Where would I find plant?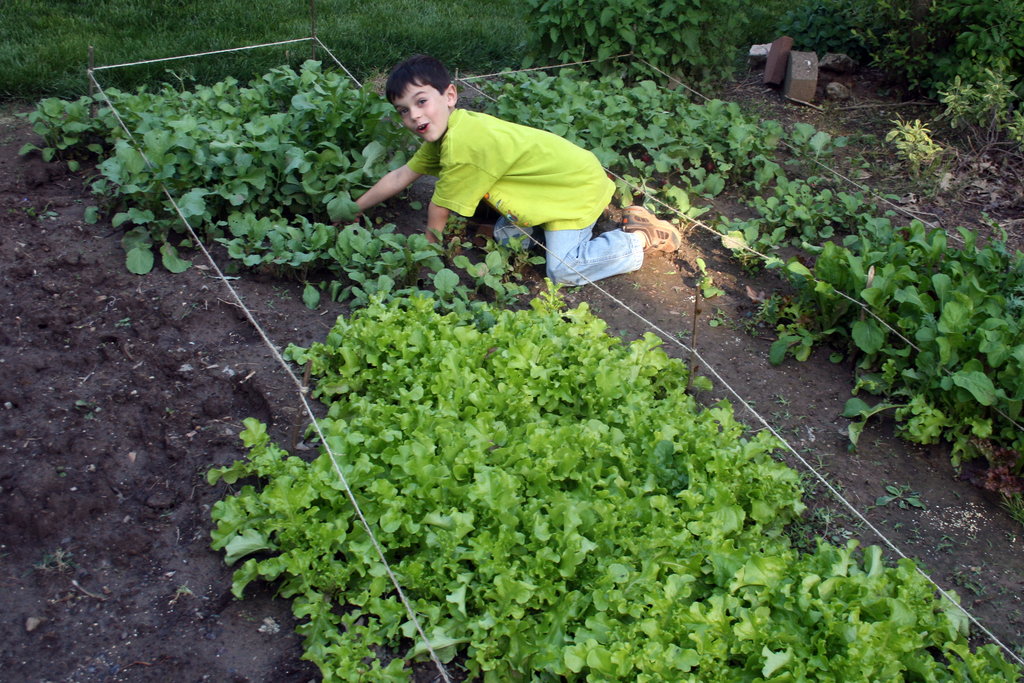
At rect(516, 0, 765, 100).
